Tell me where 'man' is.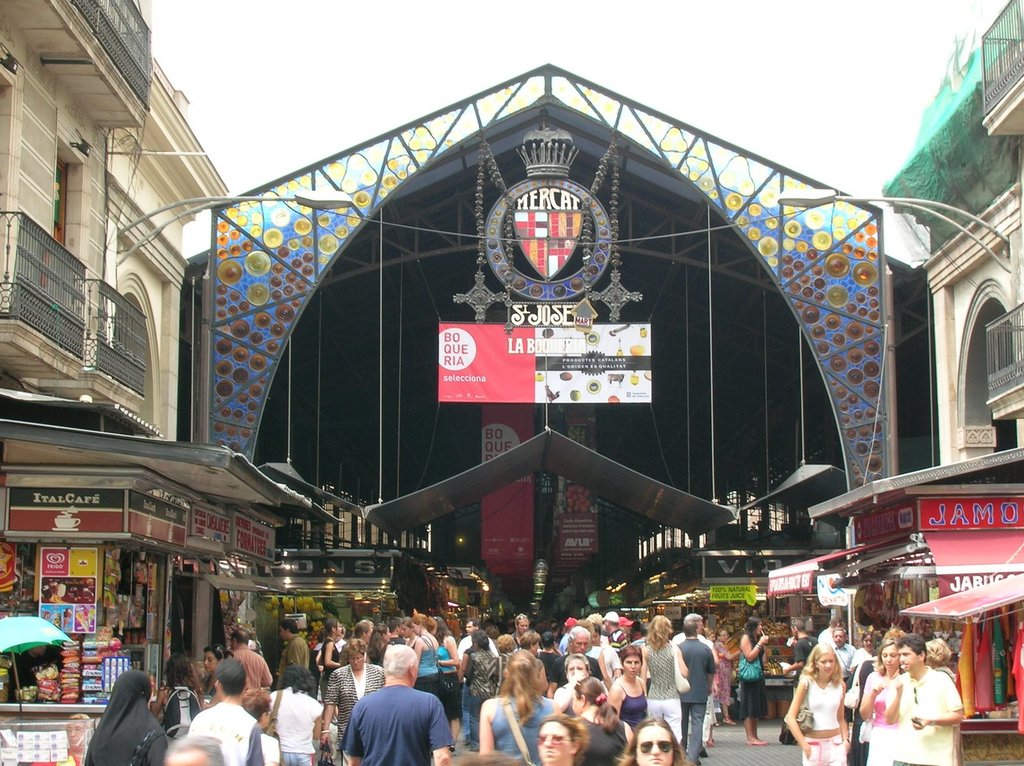
'man' is at box=[274, 616, 311, 690].
